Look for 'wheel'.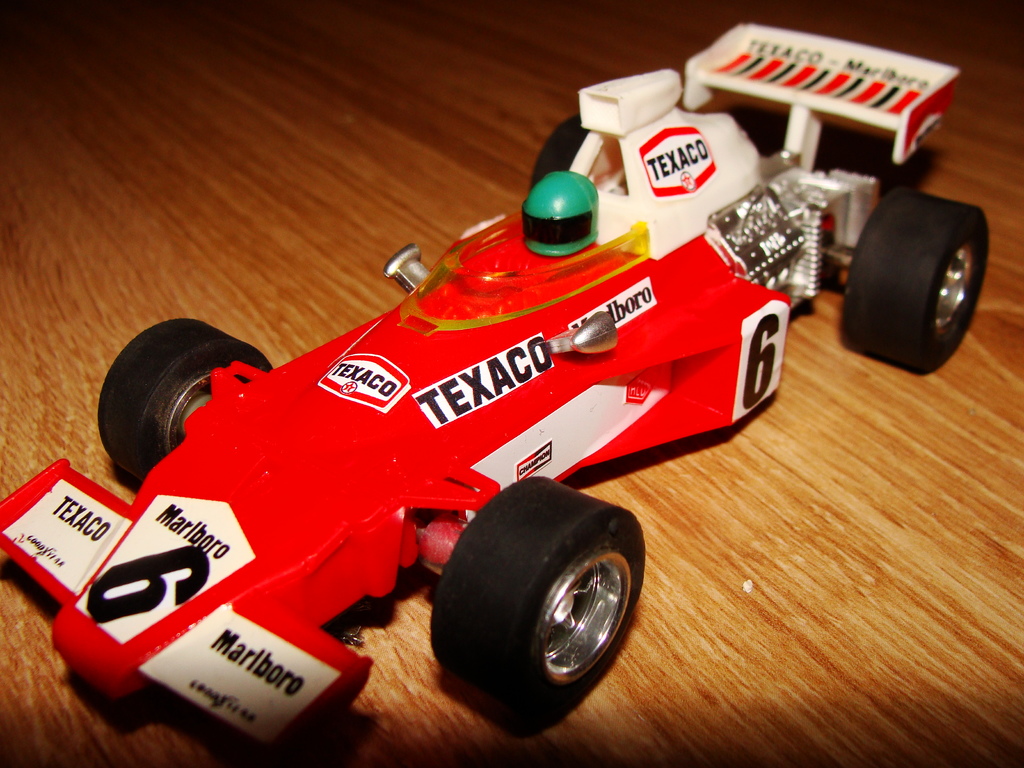
Found: pyautogui.locateOnScreen(840, 174, 984, 369).
